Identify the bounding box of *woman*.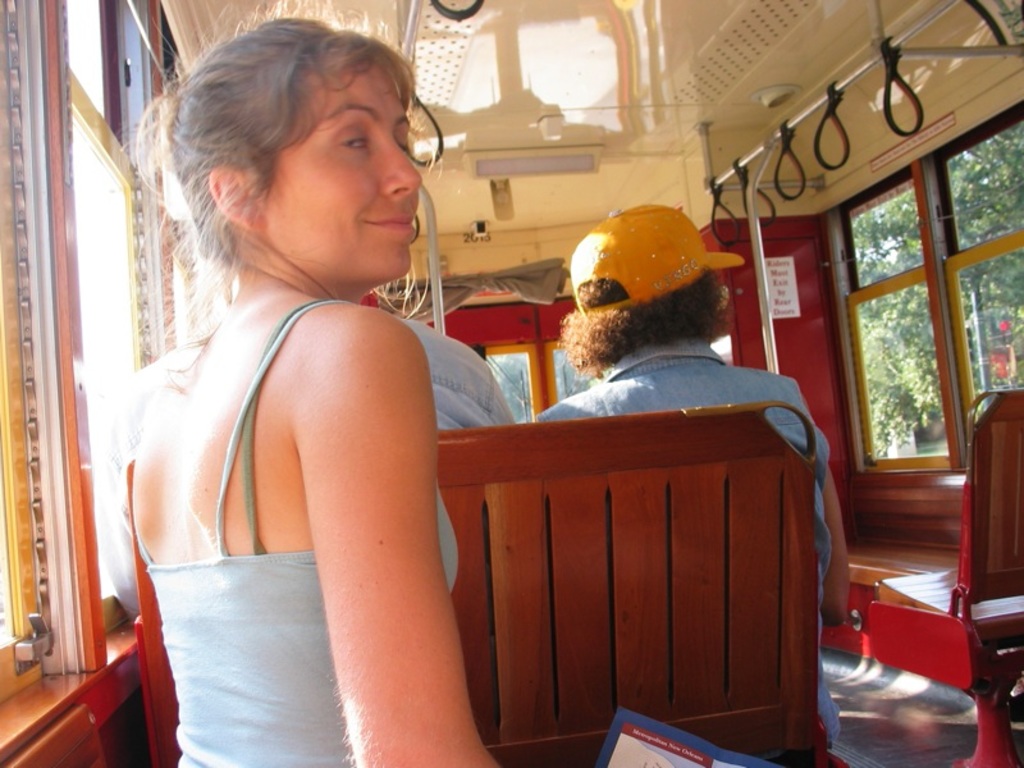
<box>99,44,522,764</box>.
